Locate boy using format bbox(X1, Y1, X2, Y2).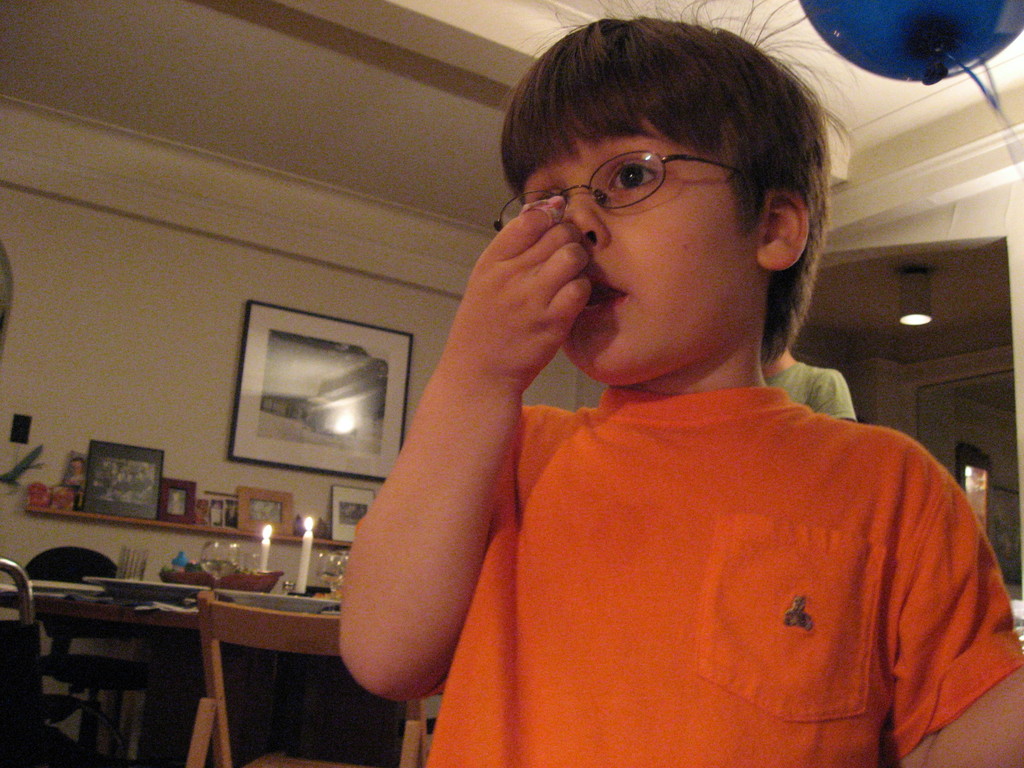
bbox(337, 32, 962, 744).
